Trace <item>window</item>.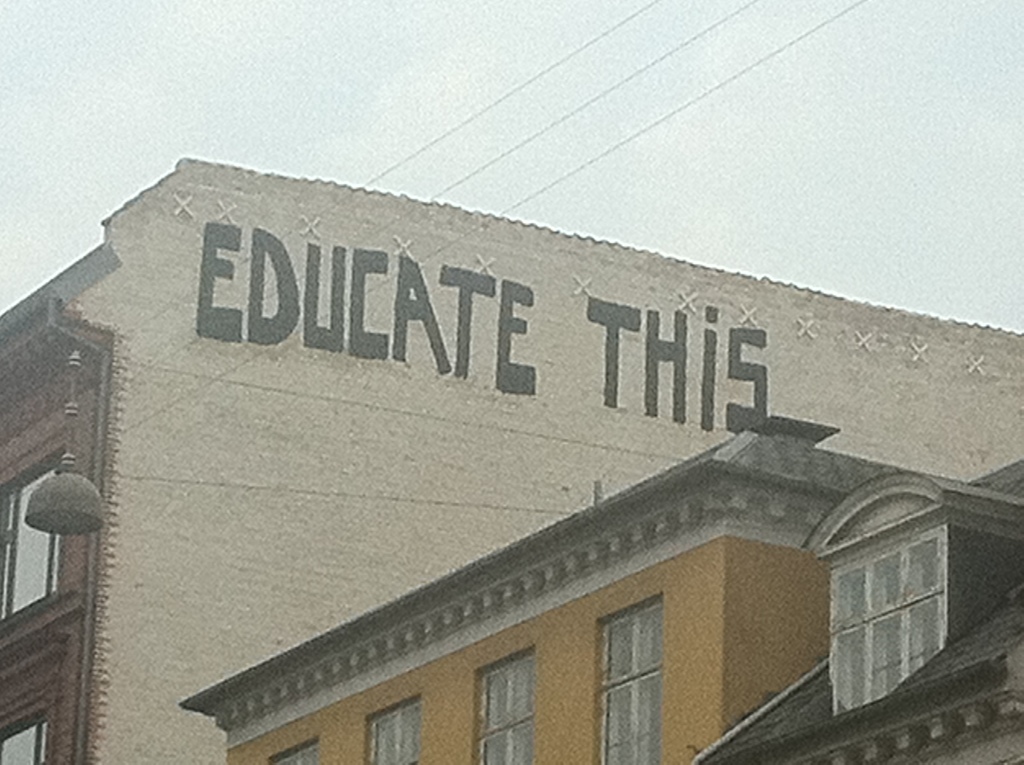
Traced to [602, 599, 662, 763].
